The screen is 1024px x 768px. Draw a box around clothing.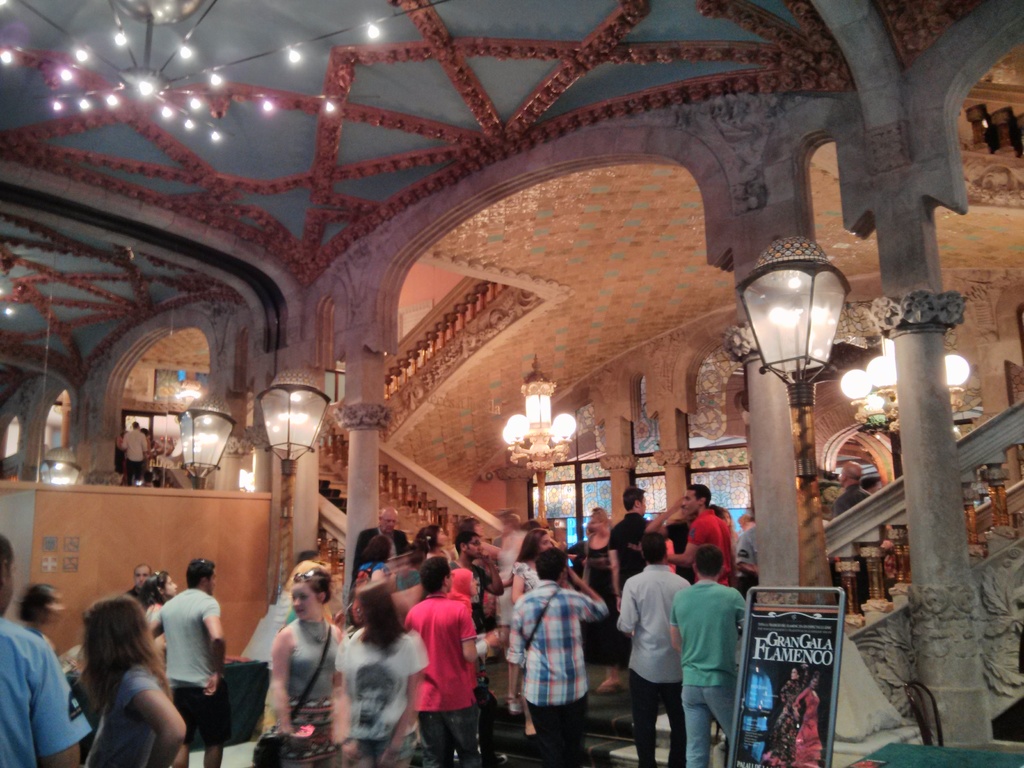
BBox(509, 563, 542, 590).
